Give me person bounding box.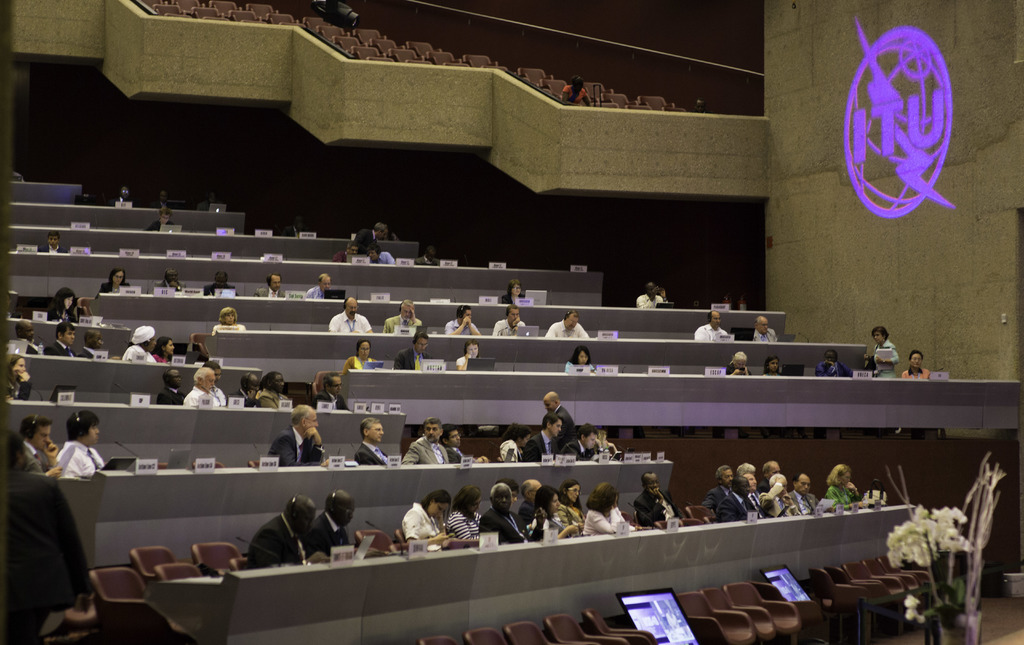
<box>529,486,569,543</box>.
